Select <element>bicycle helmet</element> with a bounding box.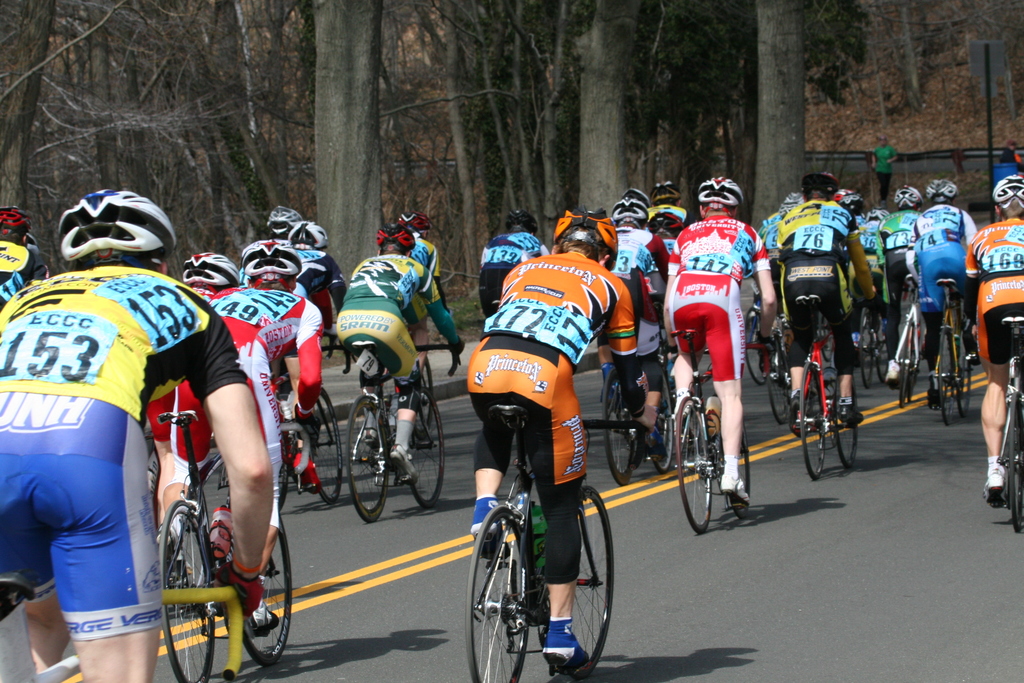
bbox(284, 219, 323, 251).
